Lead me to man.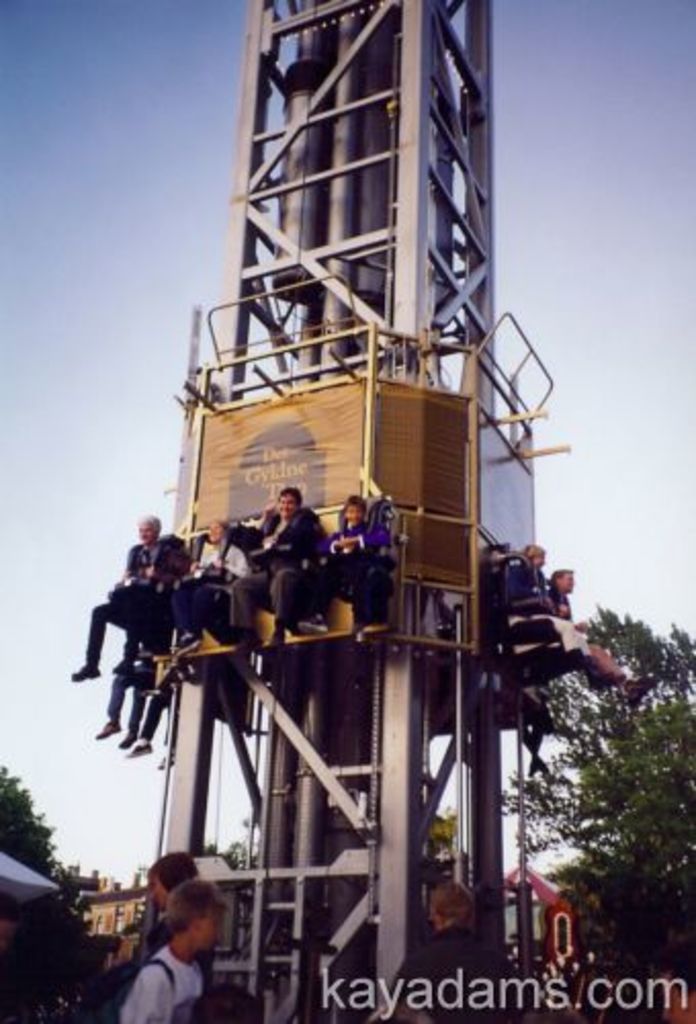
Lead to left=108, top=854, right=221, bottom=1022.
